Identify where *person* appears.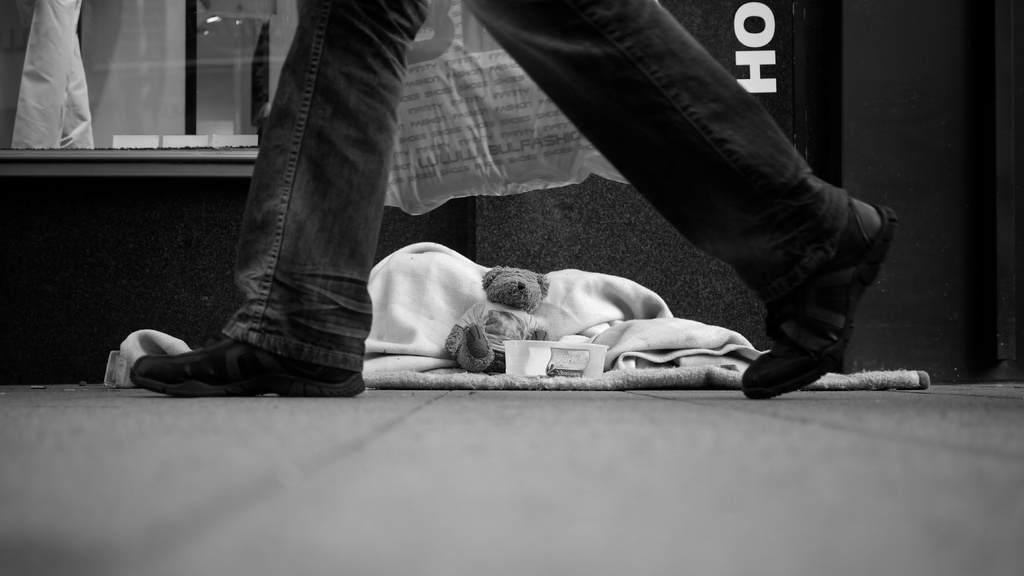
Appears at [x1=111, y1=23, x2=916, y2=403].
